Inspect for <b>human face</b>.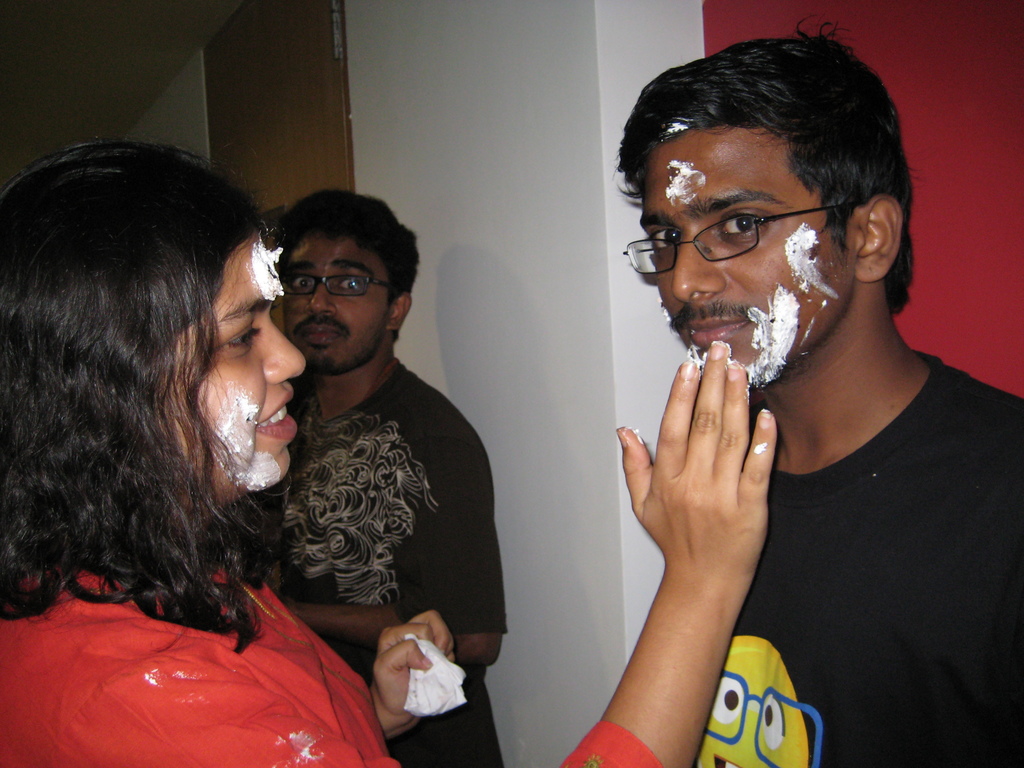
Inspection: Rect(279, 233, 390, 372).
